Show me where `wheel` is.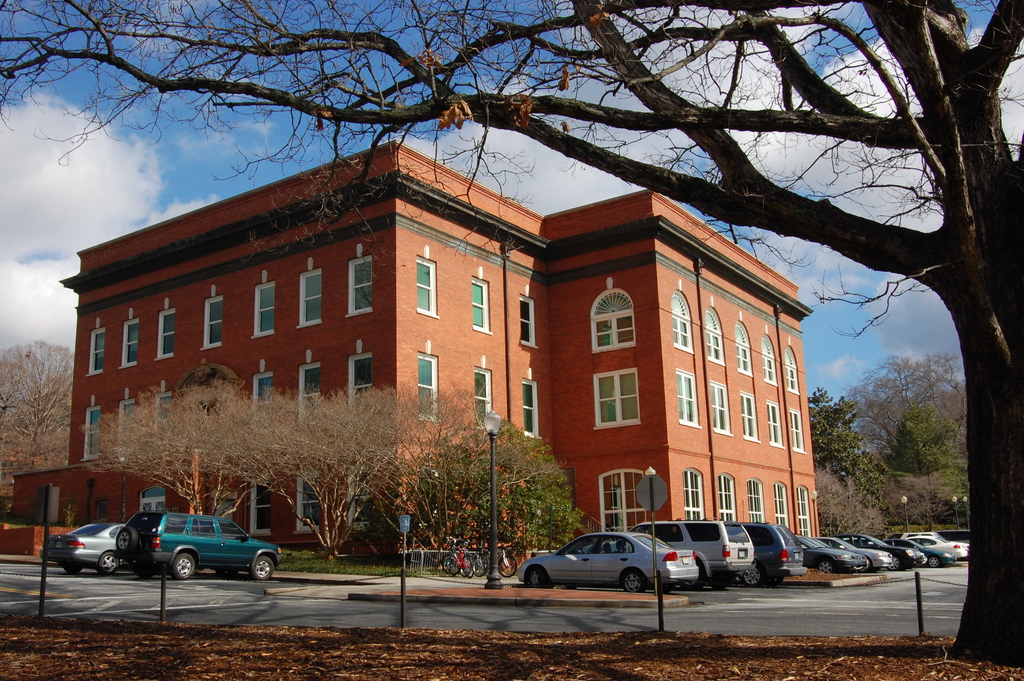
`wheel` is at locate(768, 575, 782, 584).
